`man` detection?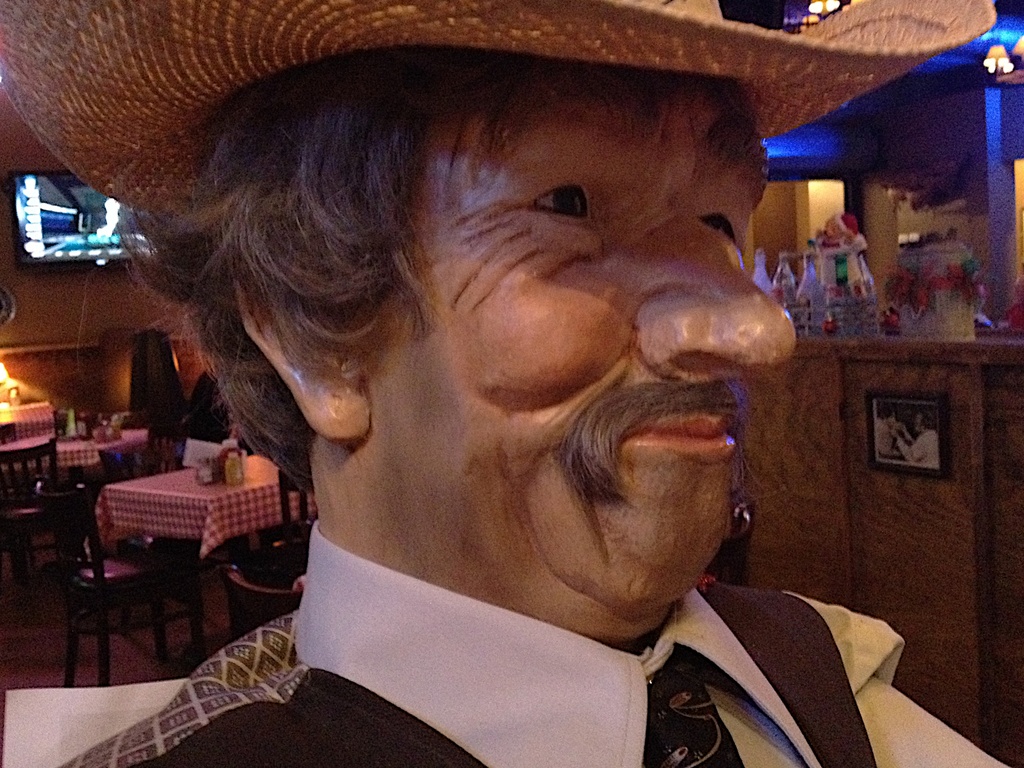
(left=45, top=22, right=934, bottom=747)
